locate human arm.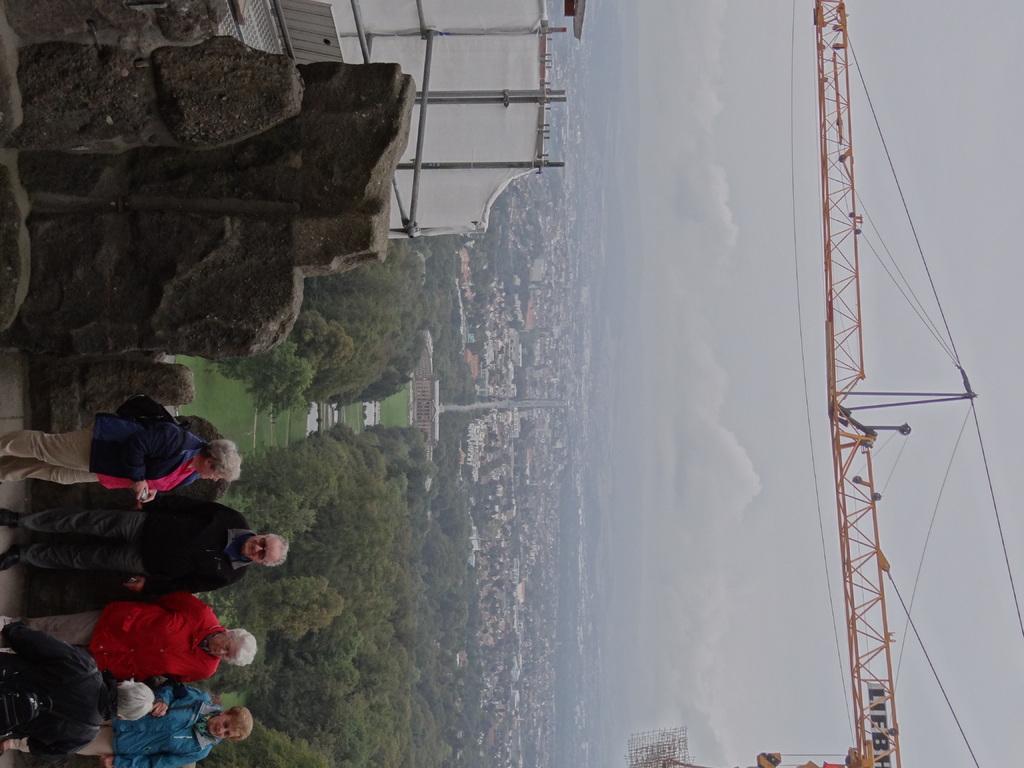
Bounding box: (147, 678, 218, 716).
